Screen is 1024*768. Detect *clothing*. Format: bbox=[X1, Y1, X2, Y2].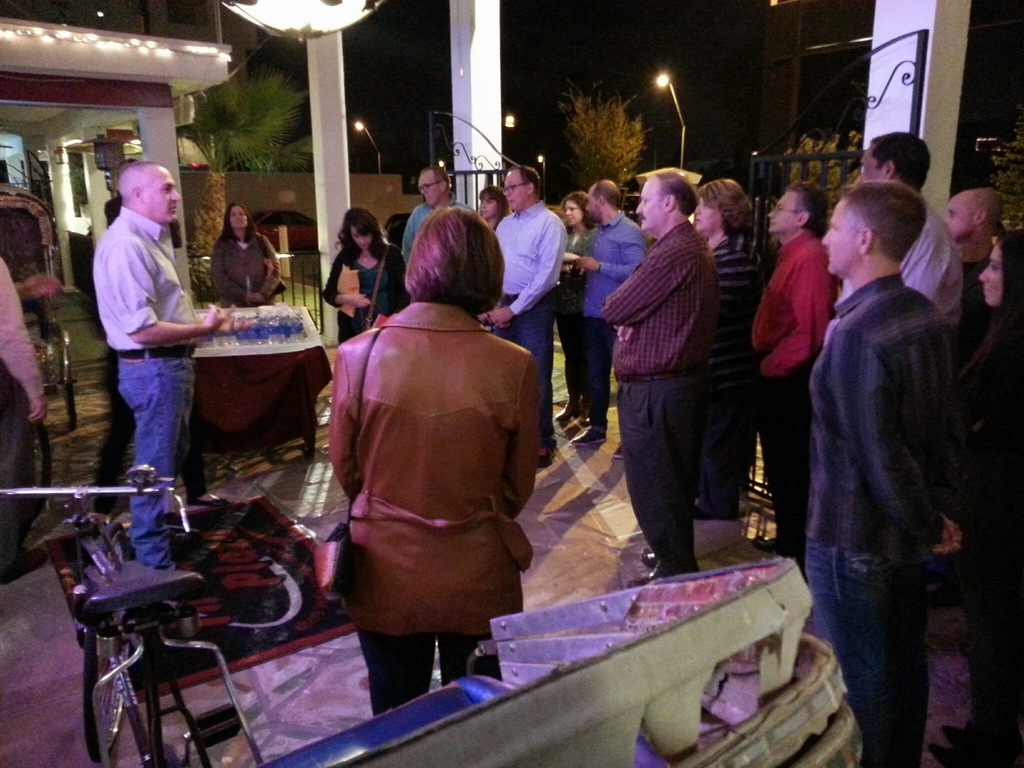
bbox=[0, 262, 43, 557].
